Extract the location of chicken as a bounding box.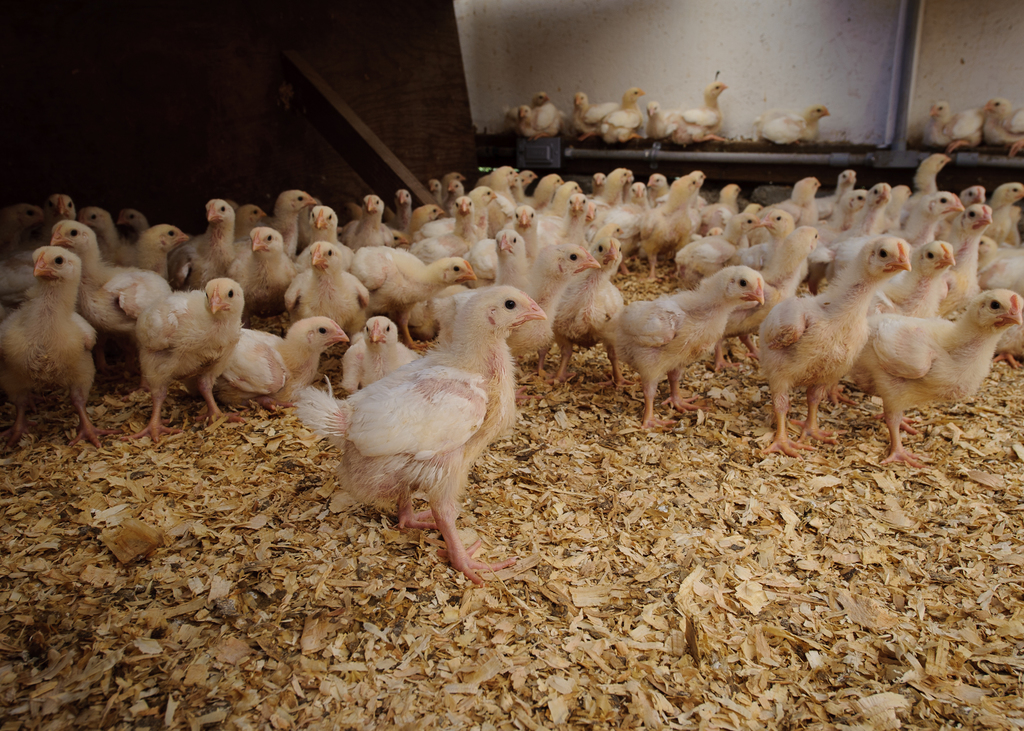
left=750, top=106, right=828, bottom=146.
